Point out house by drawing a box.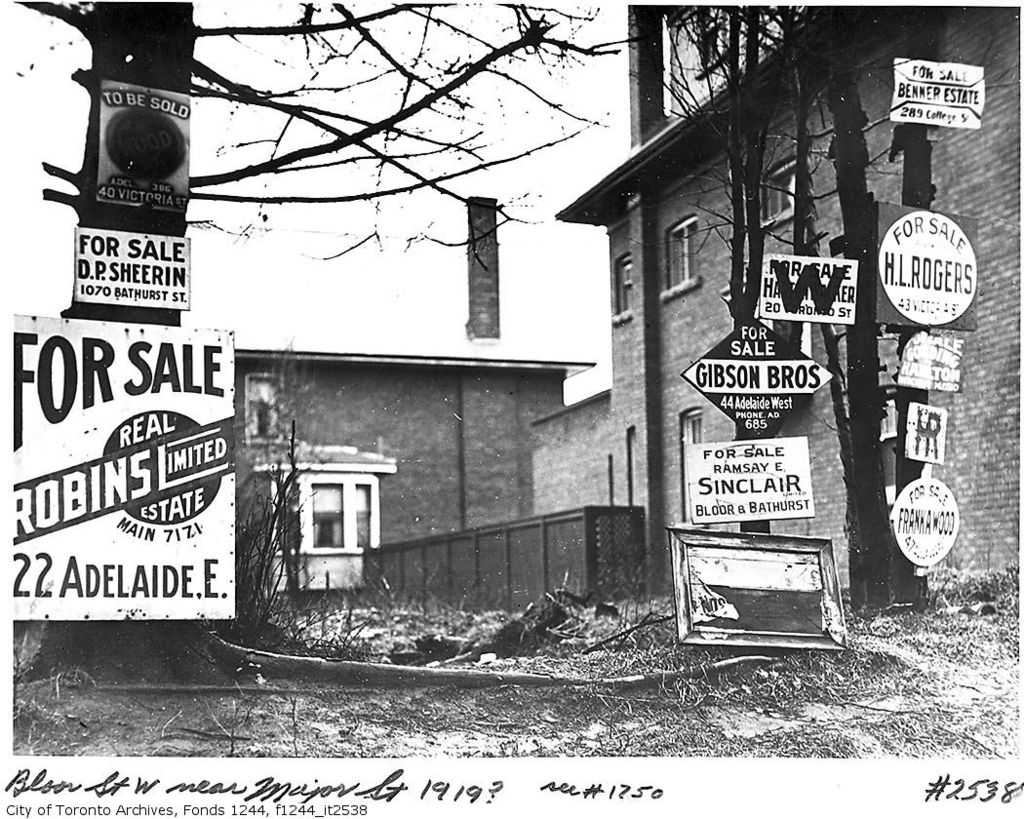
{"left": 208, "top": 290, "right": 667, "bottom": 636}.
